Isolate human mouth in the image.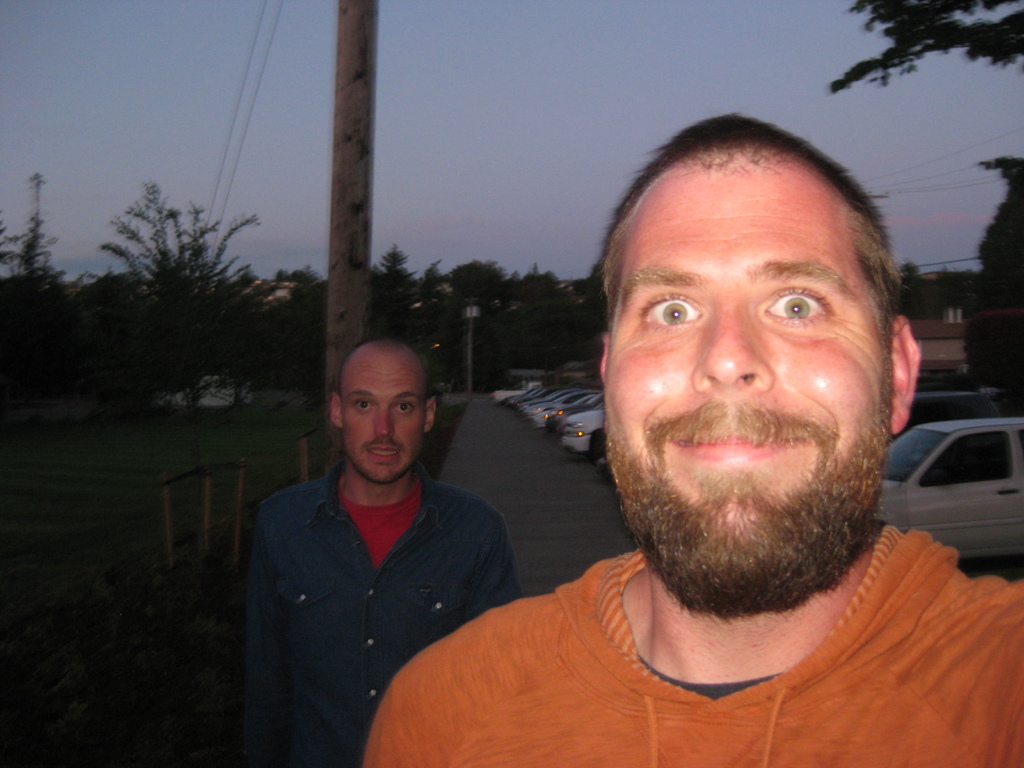
Isolated region: 369,442,399,462.
